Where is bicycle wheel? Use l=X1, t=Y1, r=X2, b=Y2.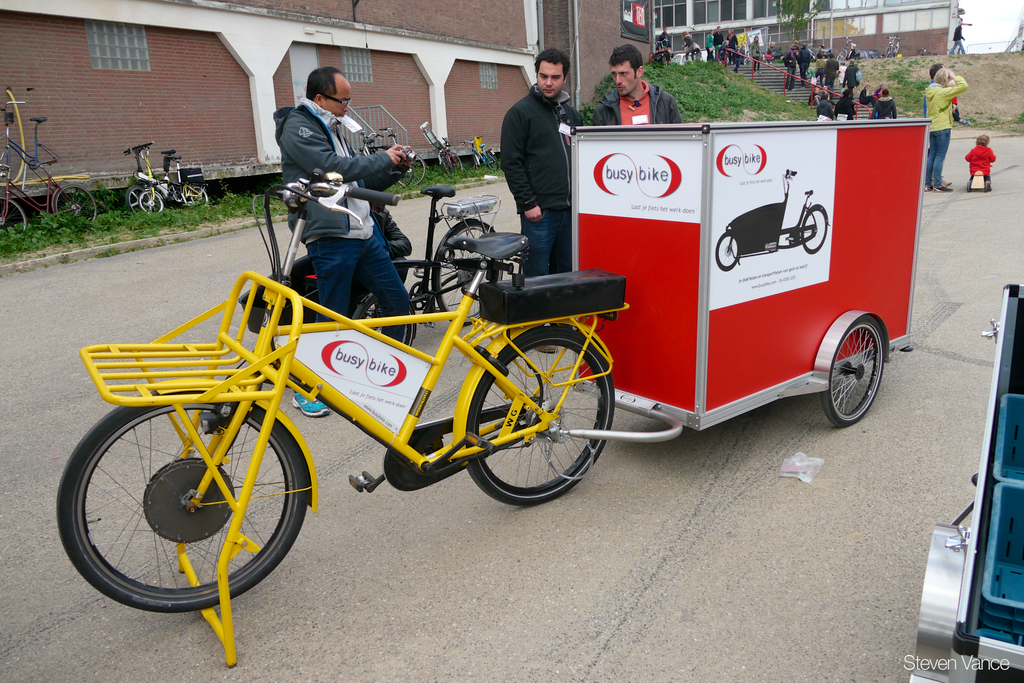
l=179, t=179, r=211, b=211.
